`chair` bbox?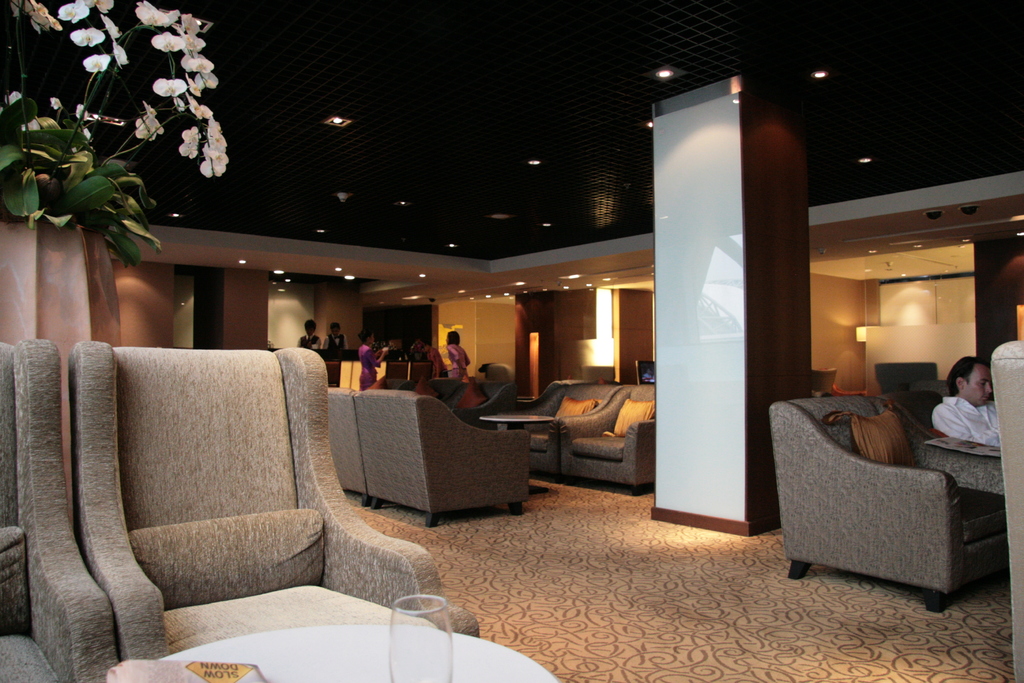
(560,383,657,492)
